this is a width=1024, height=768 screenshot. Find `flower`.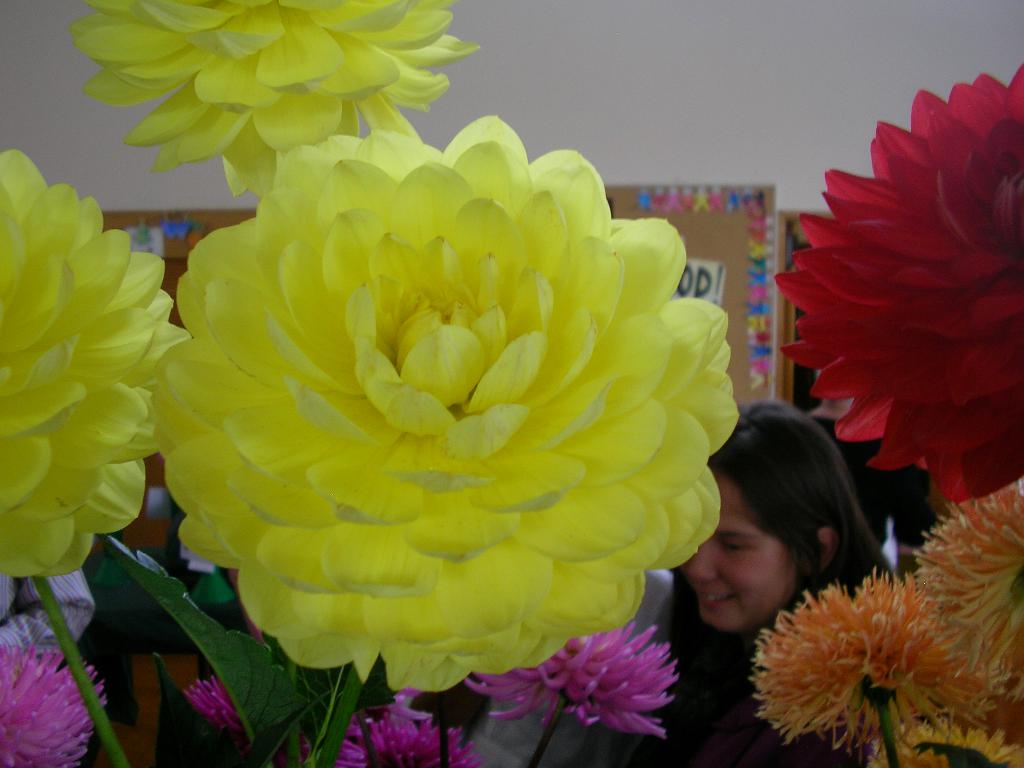
Bounding box: x1=66, y1=0, x2=476, y2=204.
